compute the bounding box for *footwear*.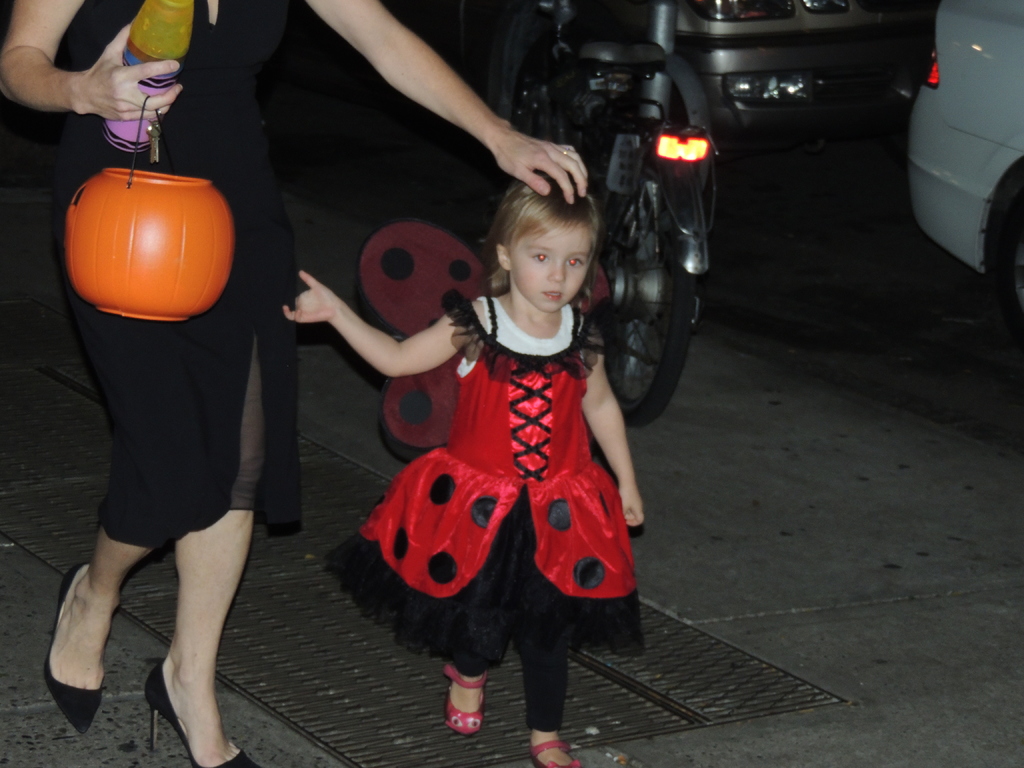
BBox(42, 562, 107, 733).
